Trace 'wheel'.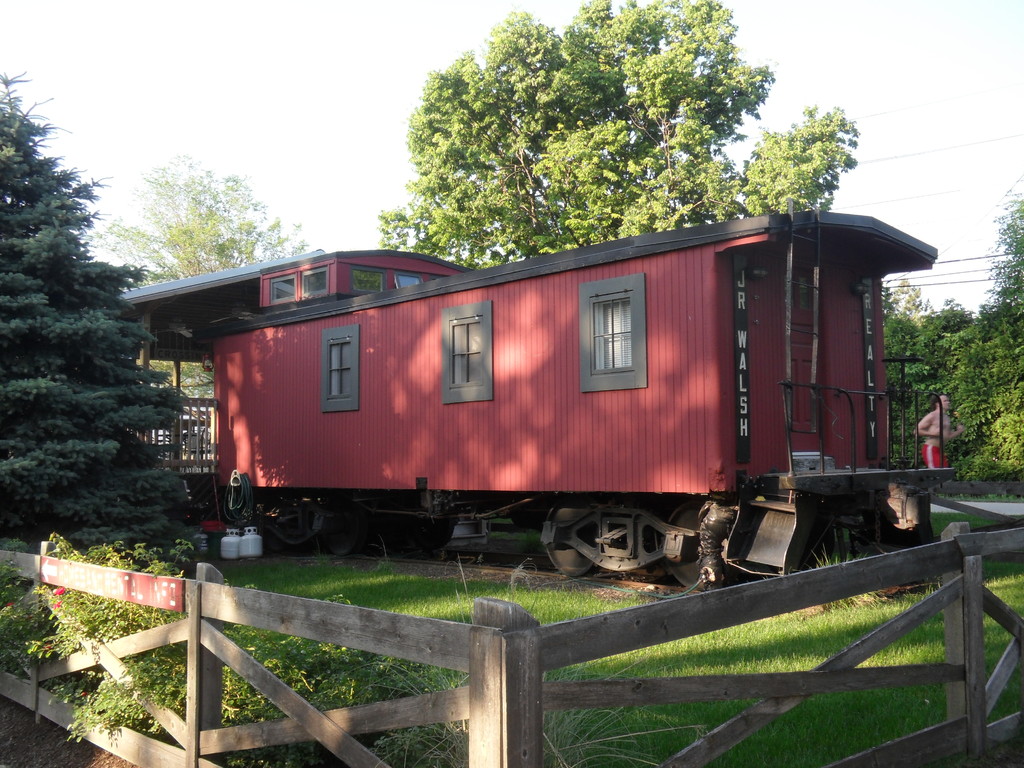
Traced to [541, 497, 604, 579].
